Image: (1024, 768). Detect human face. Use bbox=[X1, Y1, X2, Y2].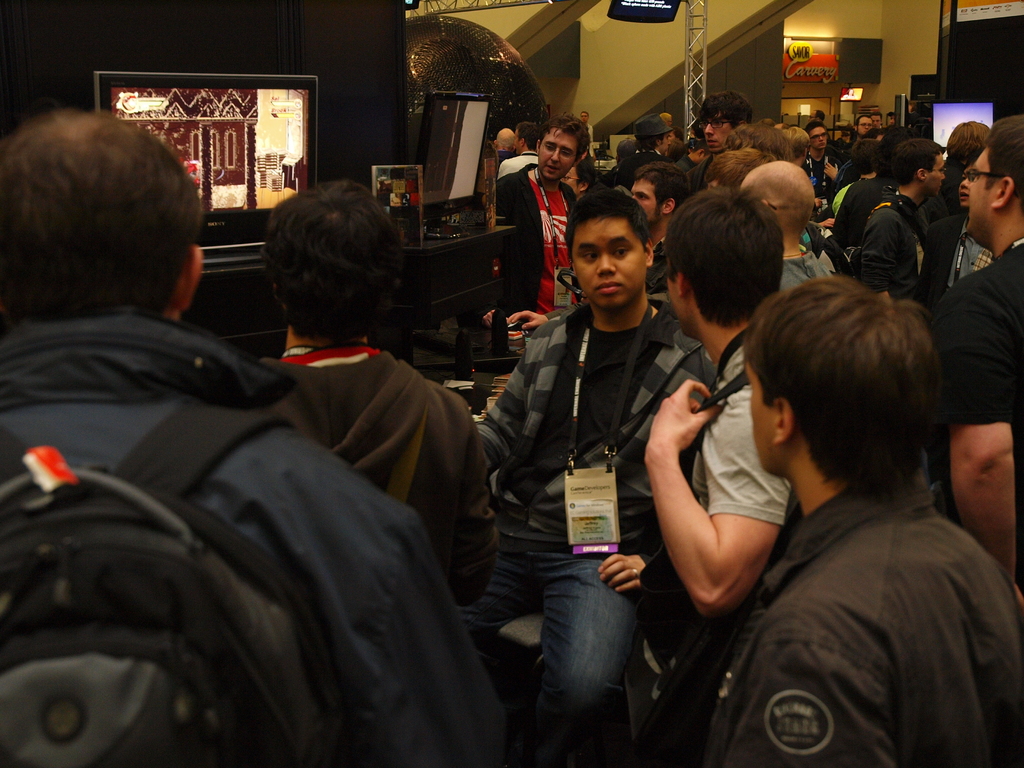
bbox=[808, 127, 825, 148].
